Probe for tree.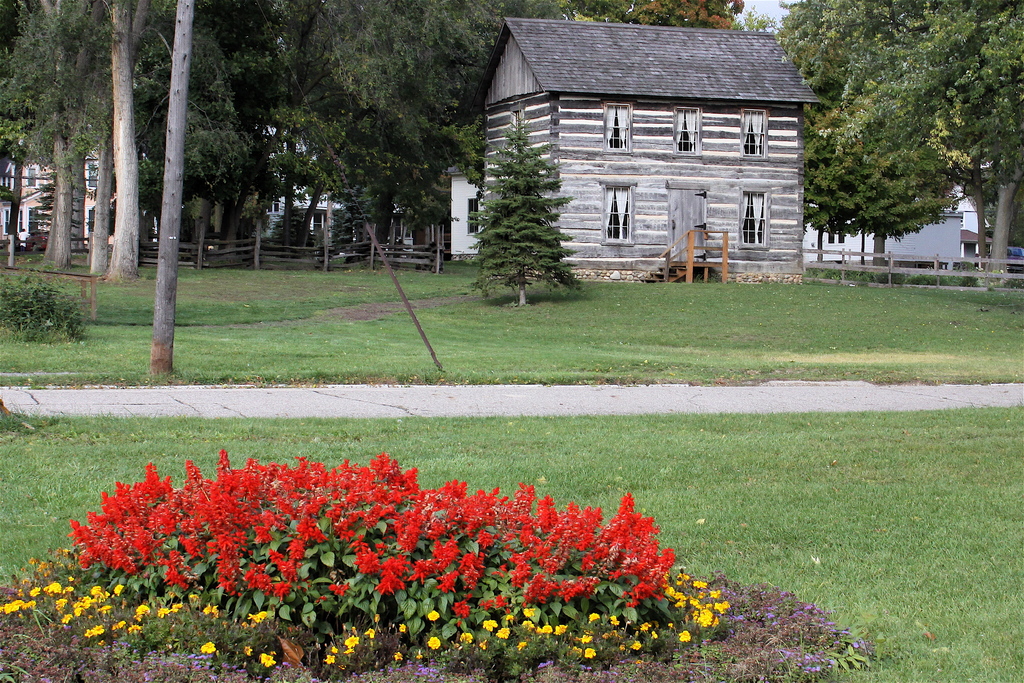
Probe result: <region>293, 0, 518, 270</region>.
